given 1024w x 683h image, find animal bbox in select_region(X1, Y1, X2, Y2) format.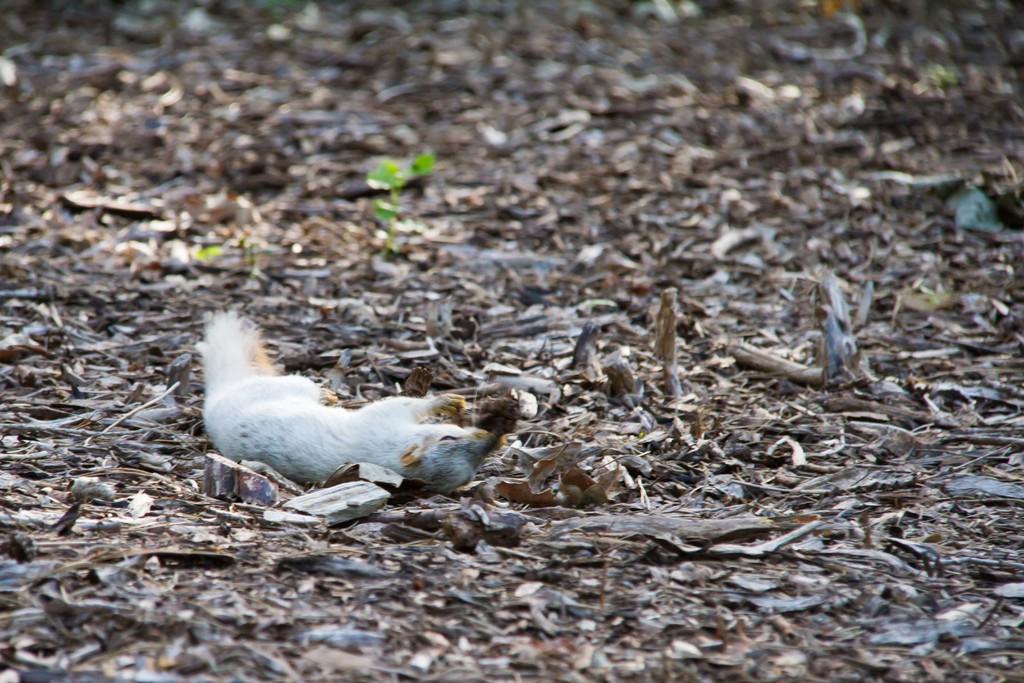
select_region(190, 308, 524, 499).
